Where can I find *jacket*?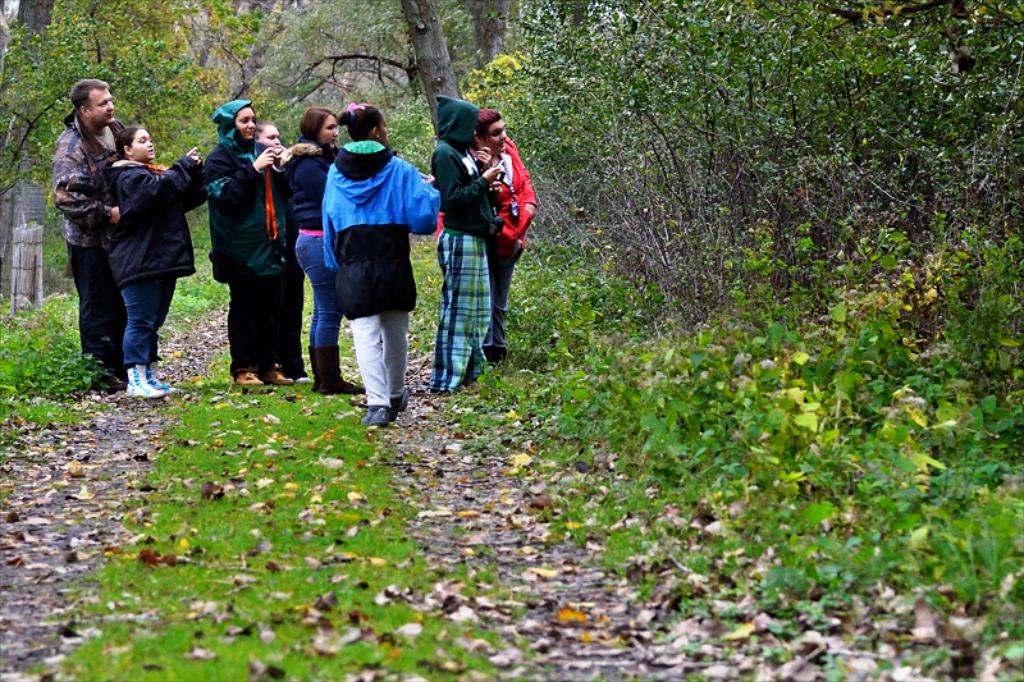
You can find it at <region>202, 97, 278, 282</region>.
